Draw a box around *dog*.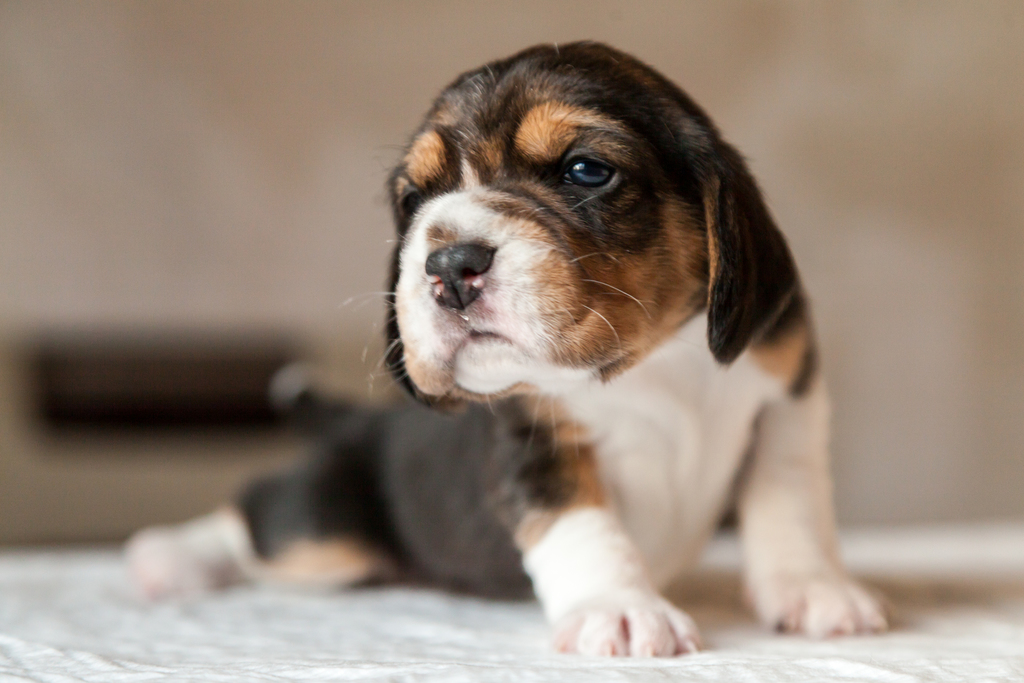
BBox(125, 38, 897, 660).
